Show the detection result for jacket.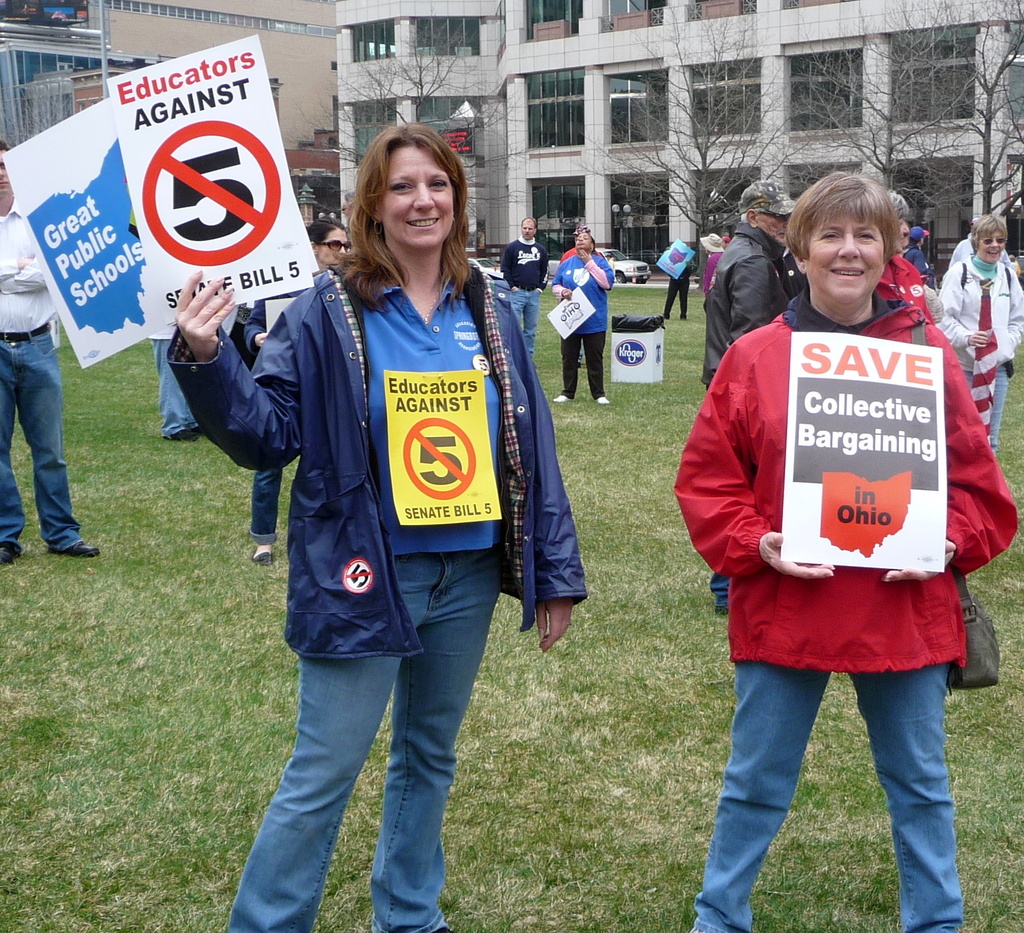
{"x1": 704, "y1": 216, "x2": 985, "y2": 678}.
